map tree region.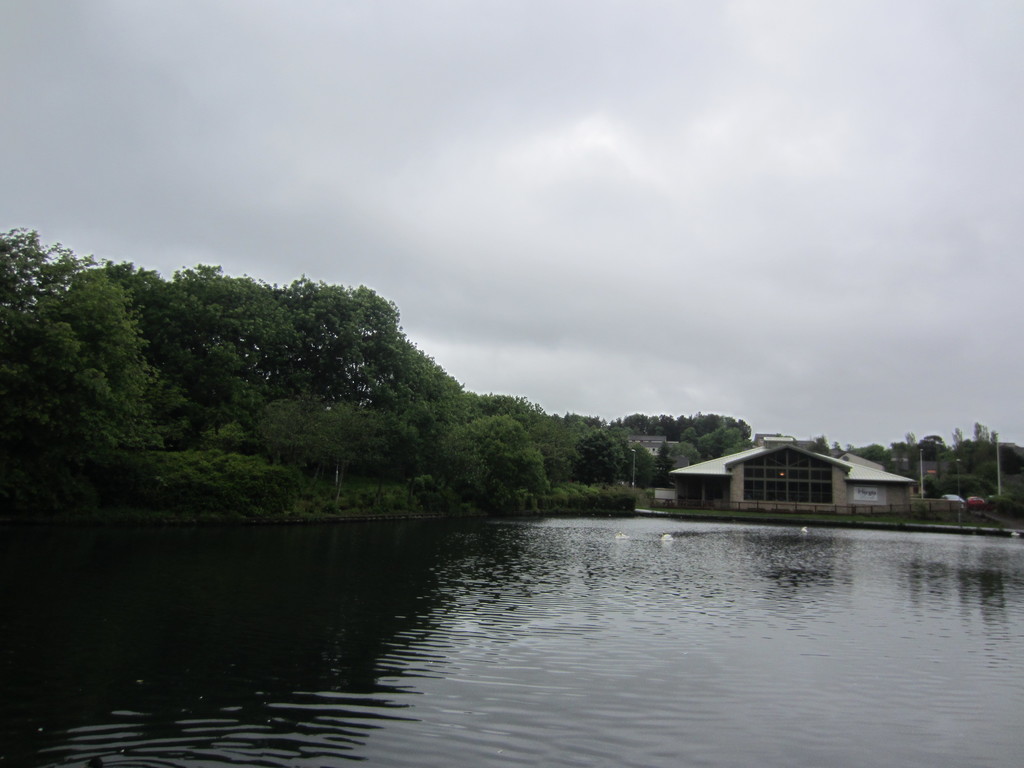
Mapped to bbox=[652, 410, 678, 439].
